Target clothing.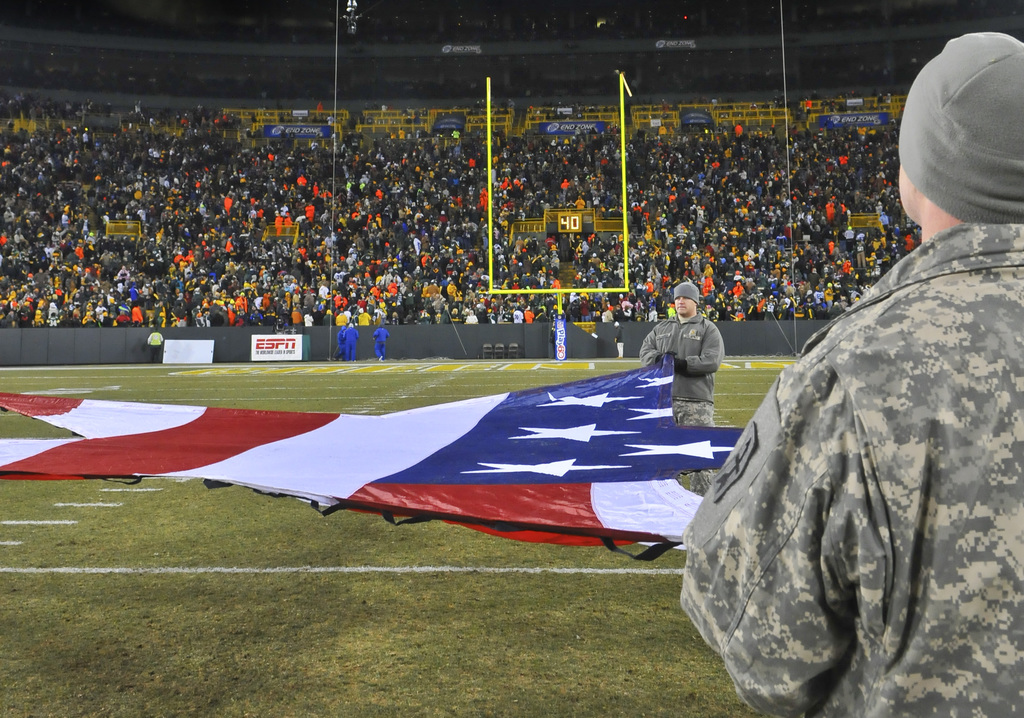
Target region: 831:304:842:318.
